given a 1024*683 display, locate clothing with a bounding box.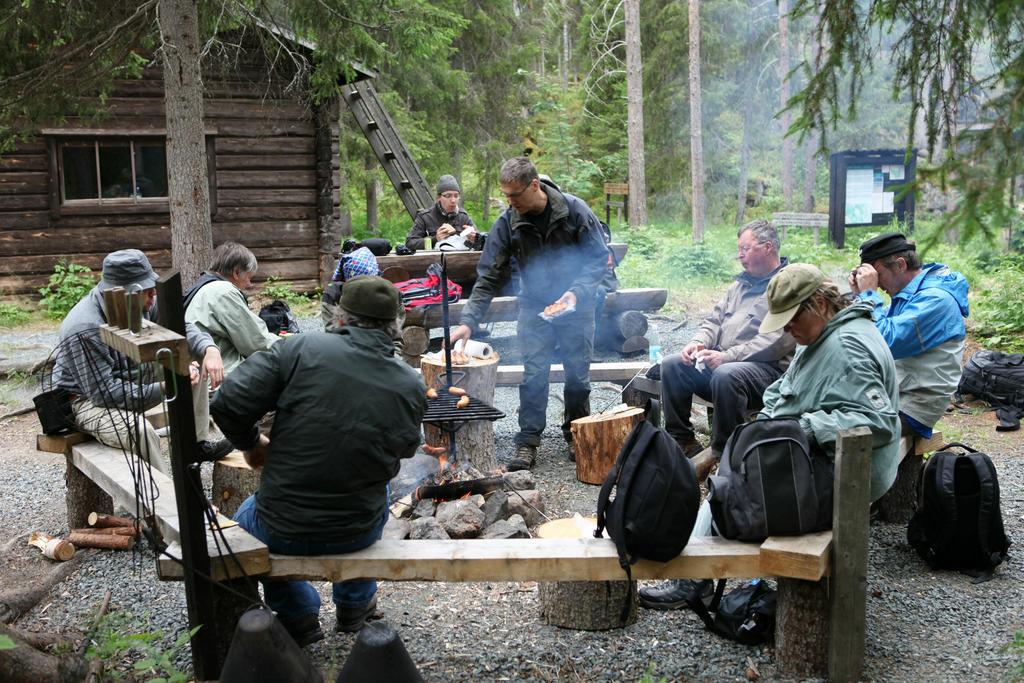
Located: <box>685,293,900,547</box>.
